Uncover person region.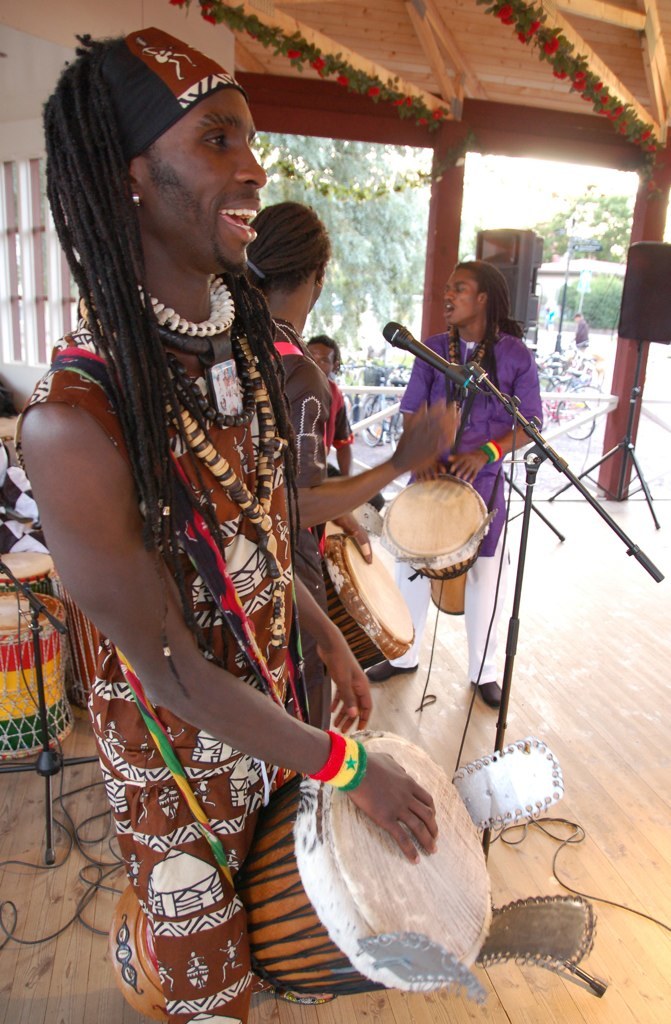
Uncovered: rect(398, 258, 552, 714).
